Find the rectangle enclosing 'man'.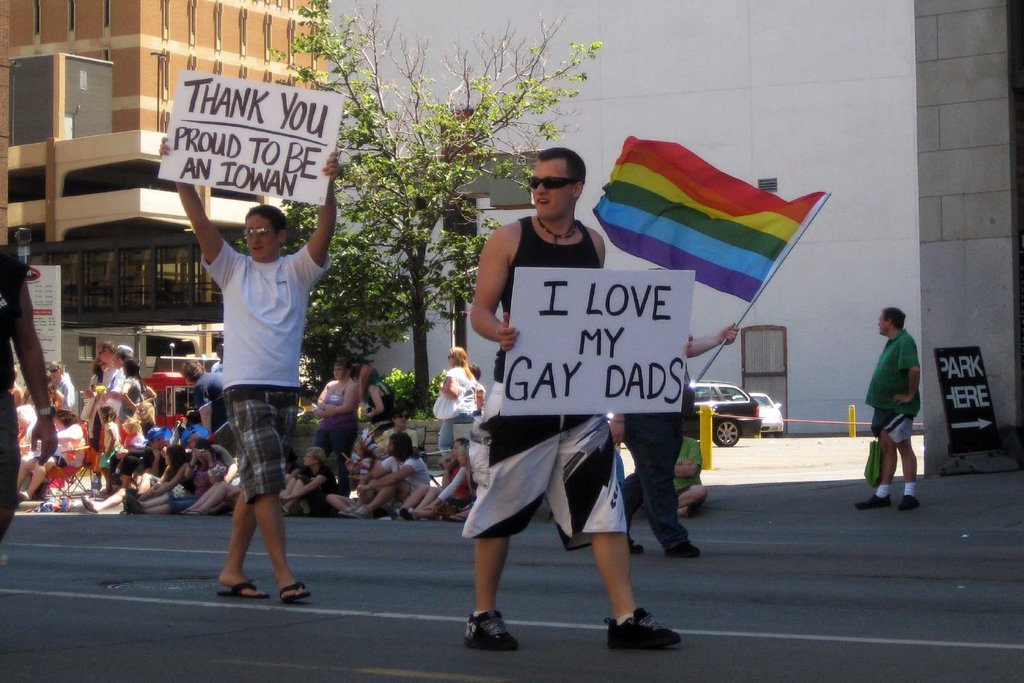
BBox(179, 360, 223, 473).
